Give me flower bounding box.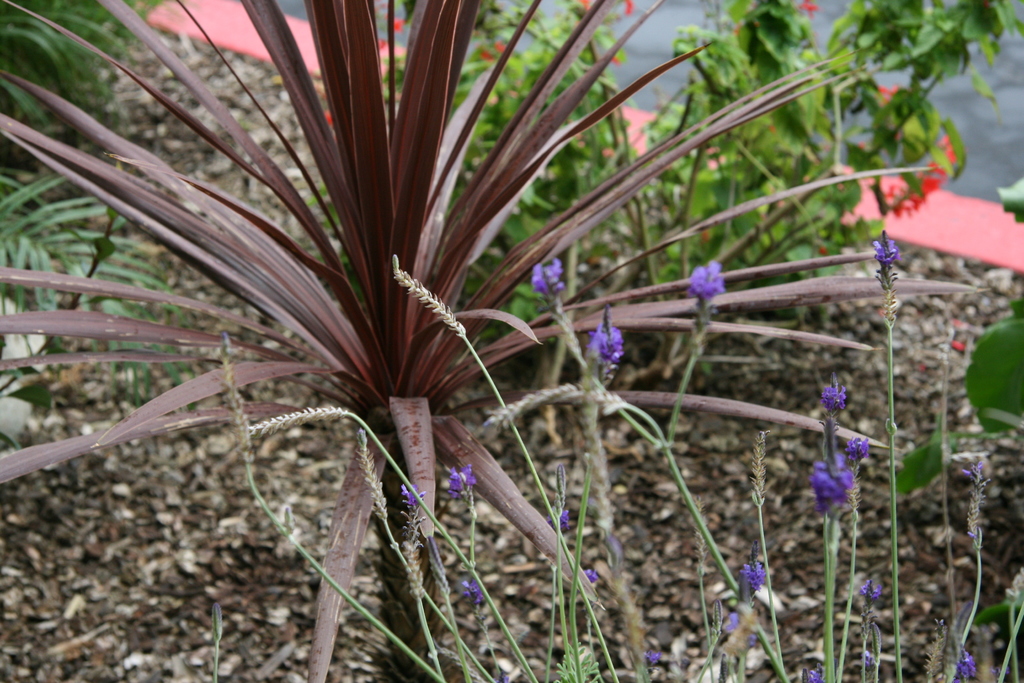
region(388, 10, 405, 34).
